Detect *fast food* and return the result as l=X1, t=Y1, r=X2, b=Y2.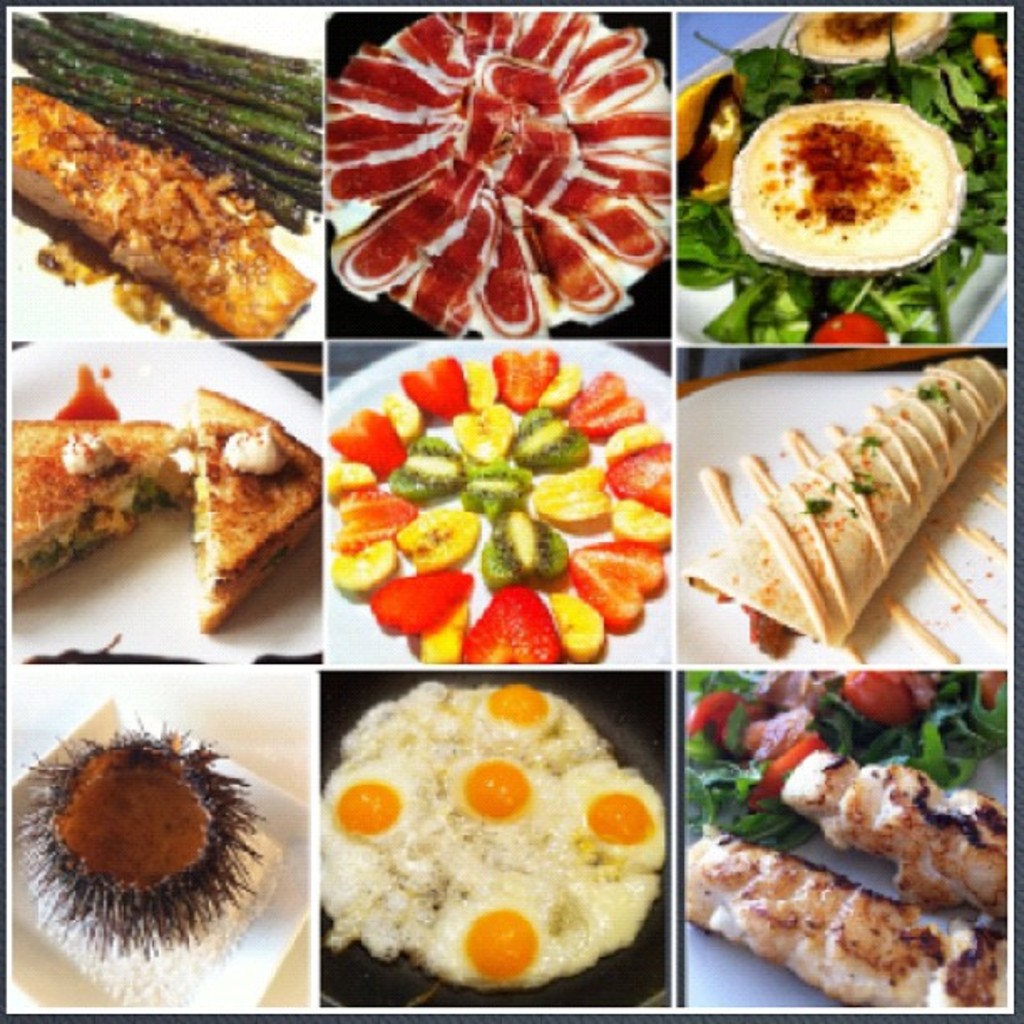
l=671, t=355, r=999, b=664.
